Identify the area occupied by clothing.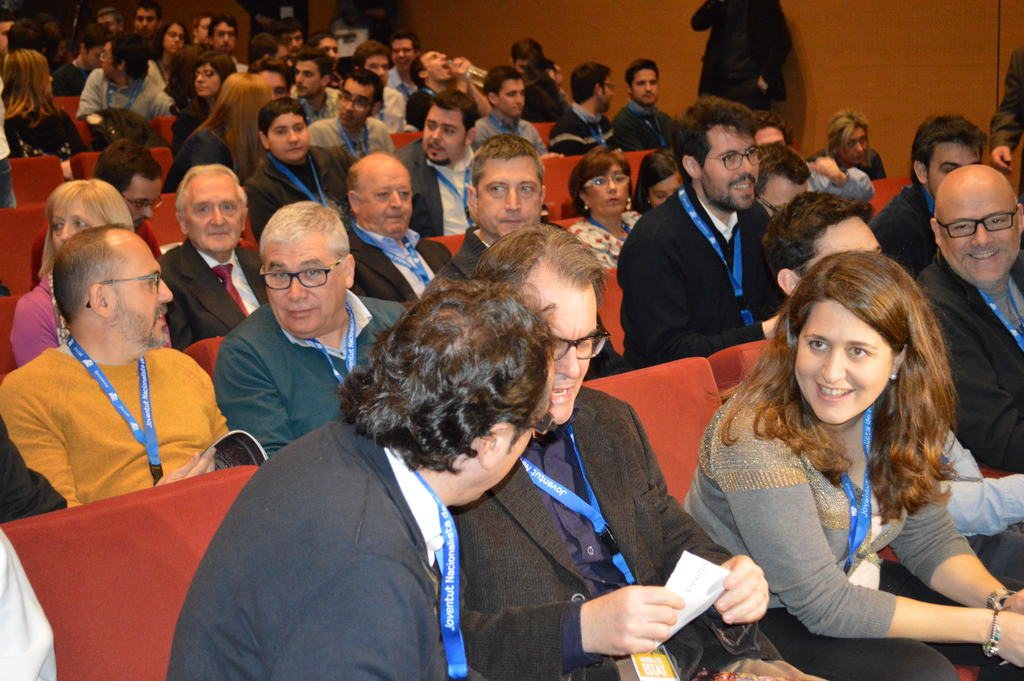
Area: <bbox>809, 167, 874, 197</bbox>.
